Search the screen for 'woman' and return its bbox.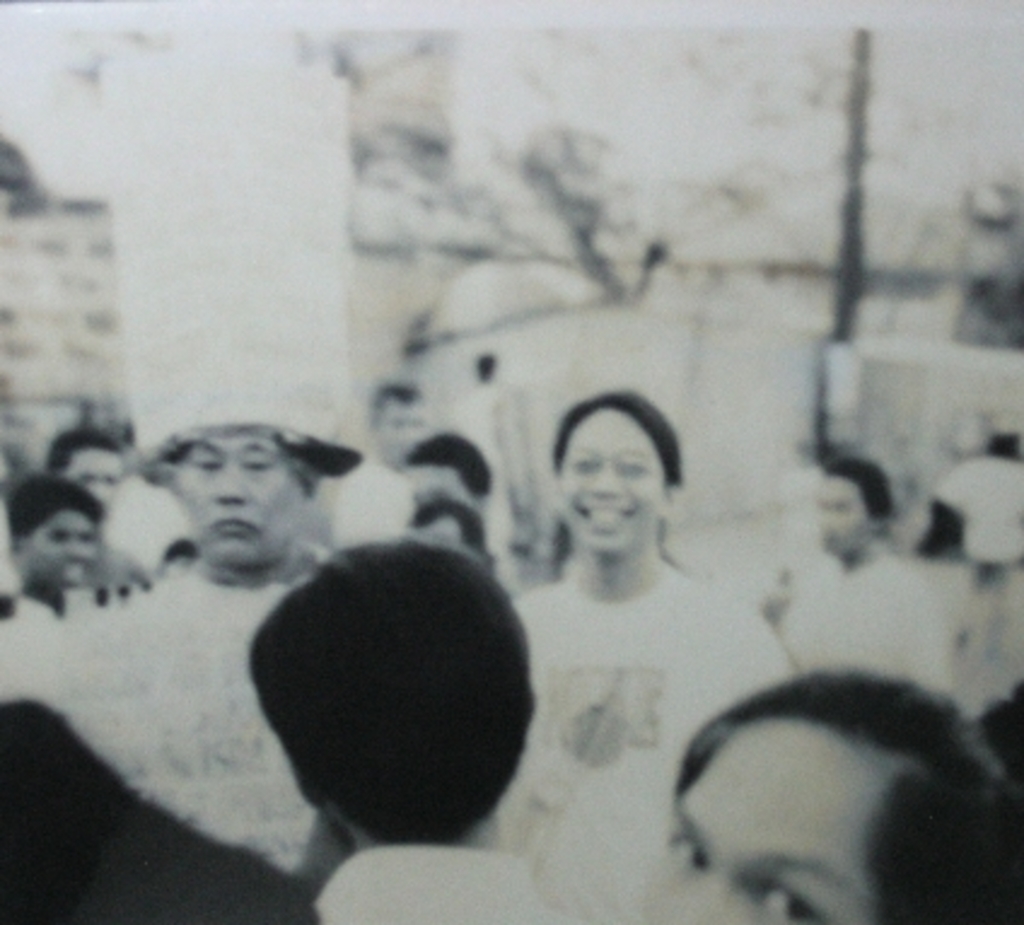
Found: 505/377/799/923.
